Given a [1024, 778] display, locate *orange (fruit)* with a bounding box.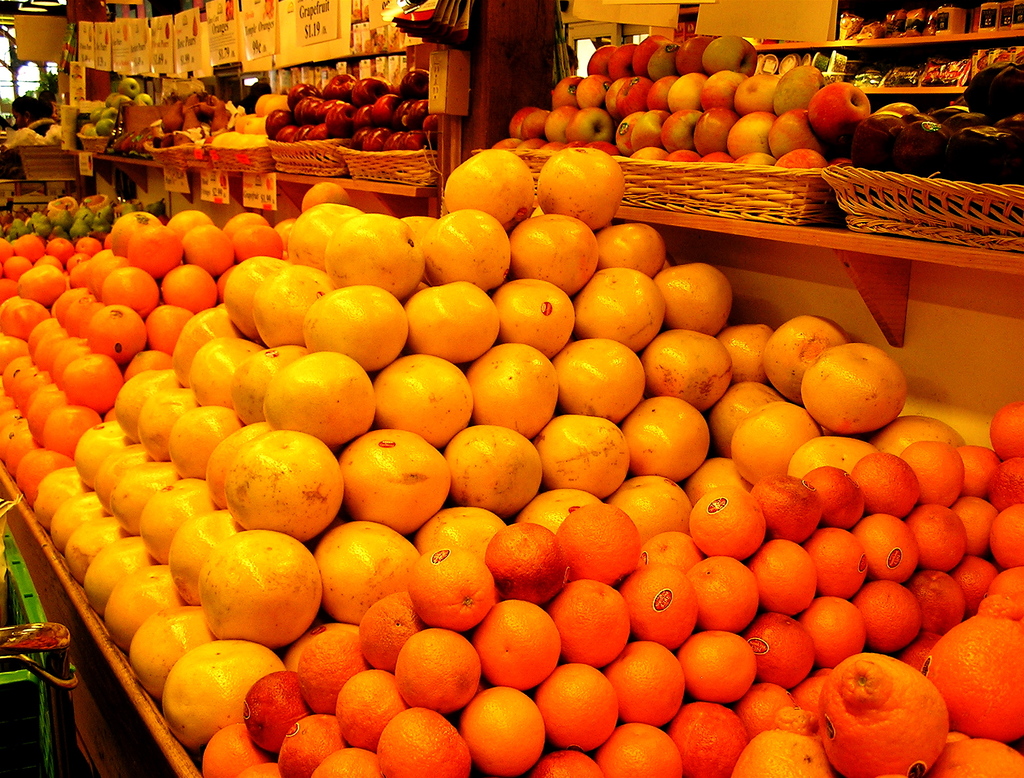
Located: Rect(100, 266, 150, 306).
